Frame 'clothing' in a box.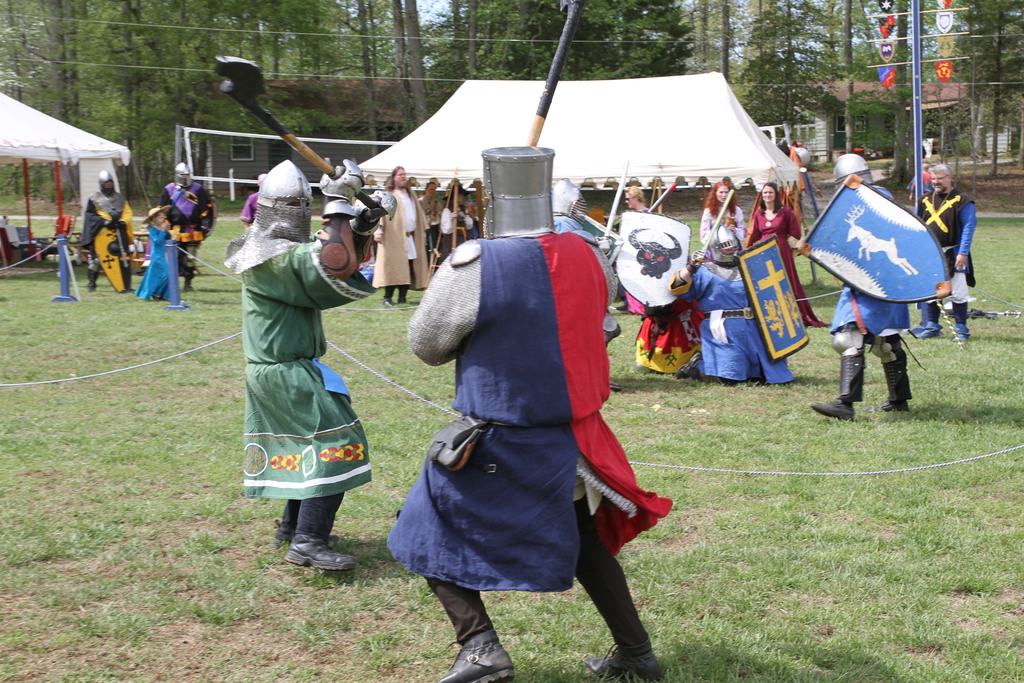
BBox(684, 250, 788, 391).
